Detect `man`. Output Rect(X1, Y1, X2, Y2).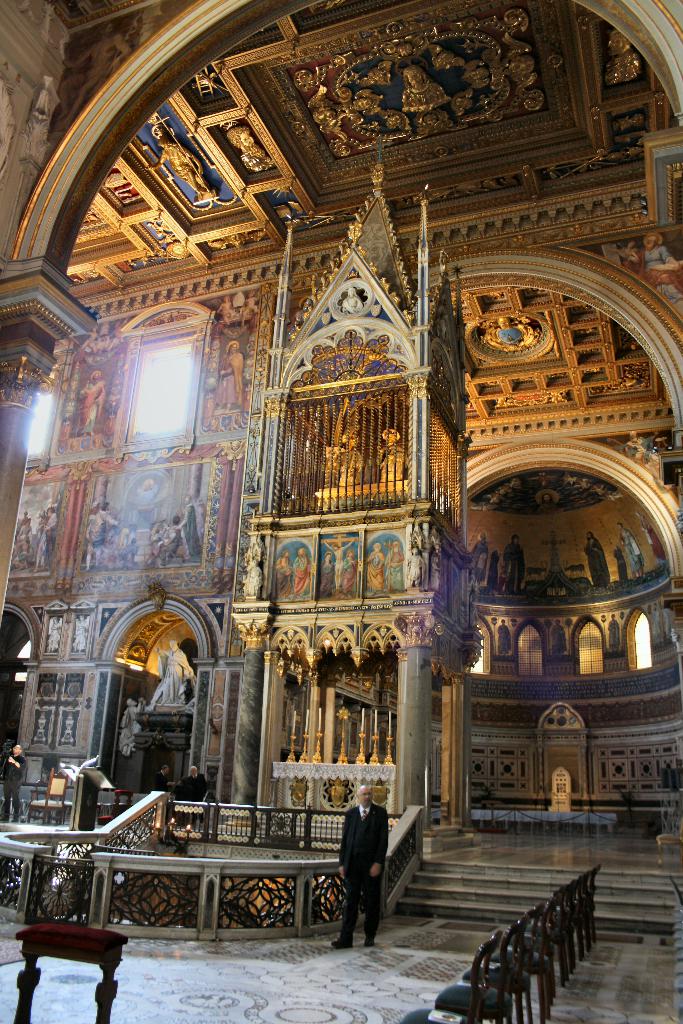
Rect(580, 529, 609, 586).
